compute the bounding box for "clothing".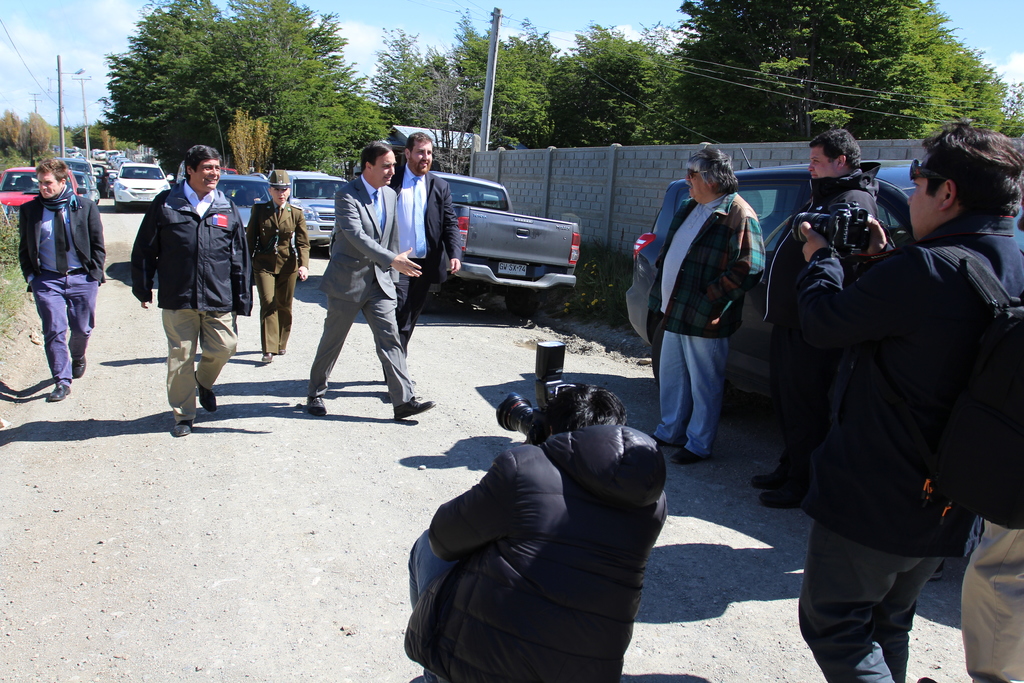
<box>650,192,780,465</box>.
